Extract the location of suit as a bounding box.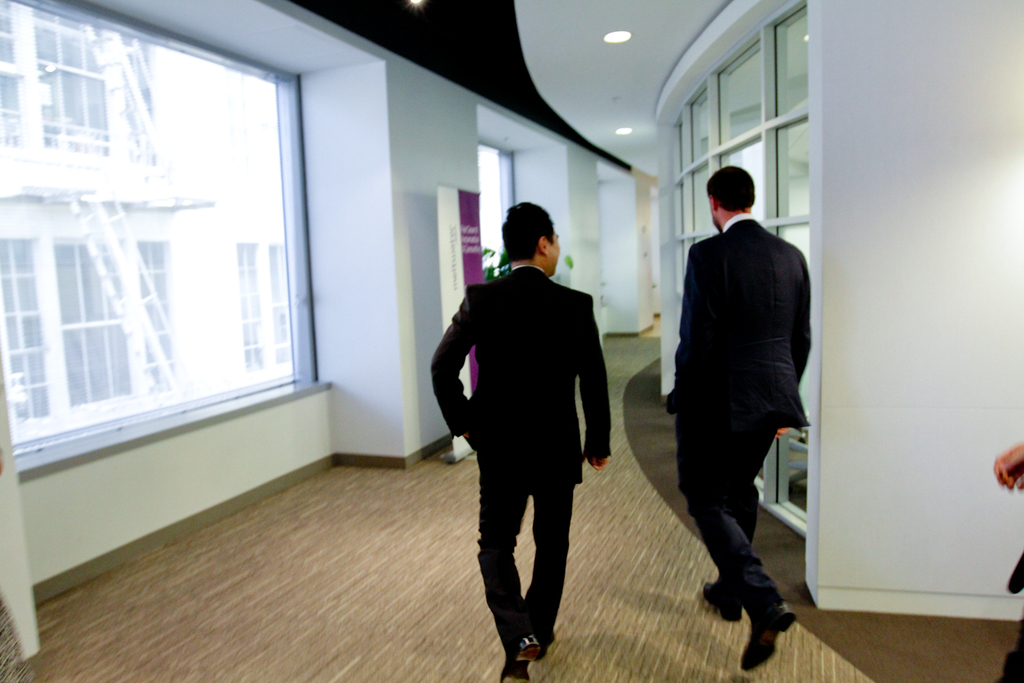
l=445, t=222, r=605, b=666.
